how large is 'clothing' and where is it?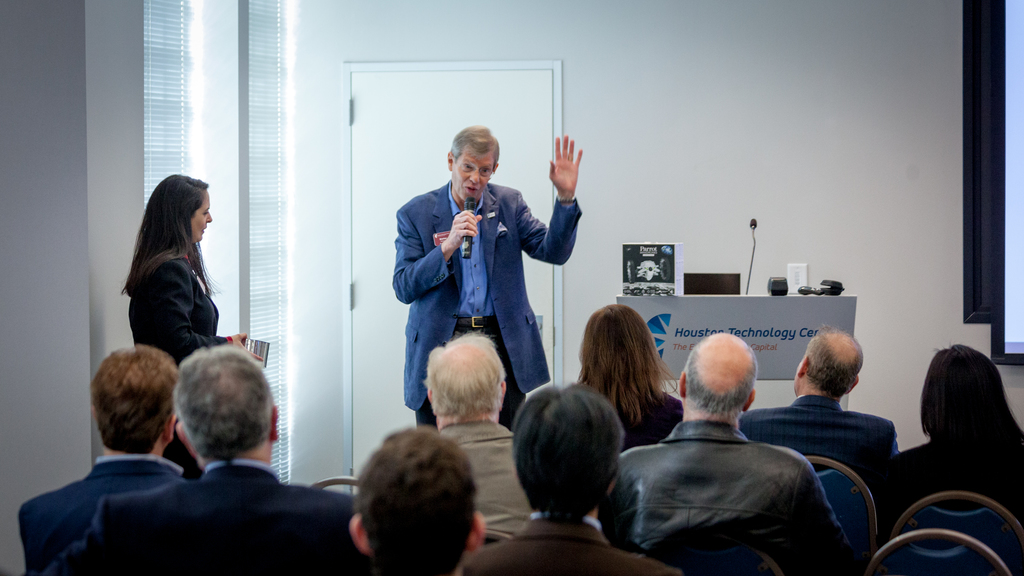
Bounding box: bbox=[887, 426, 1023, 520].
